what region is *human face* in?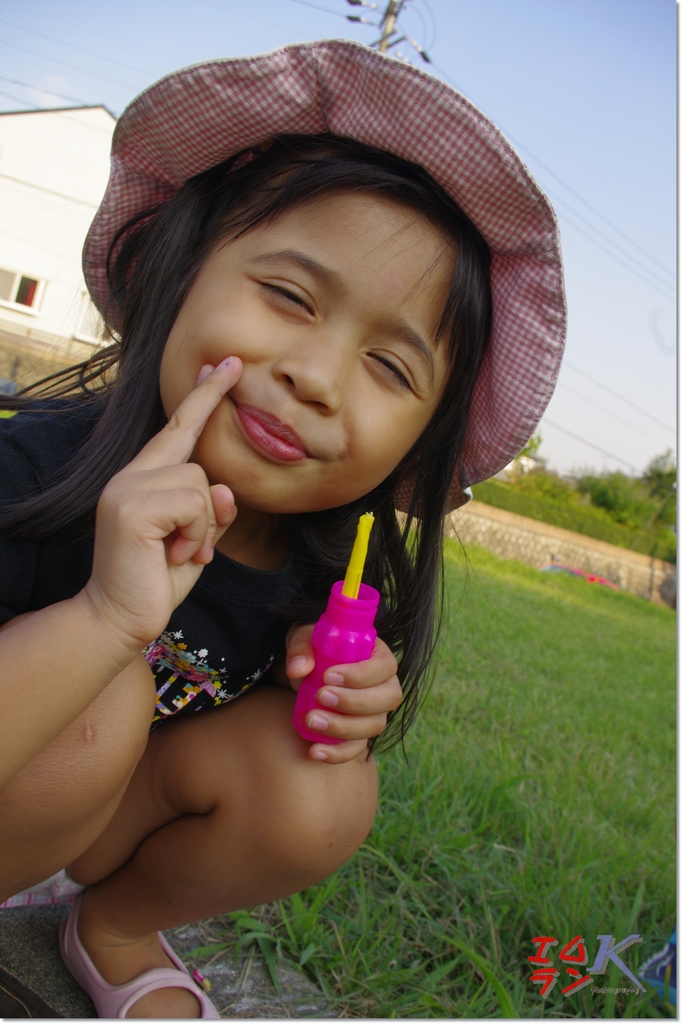
[160,186,500,521].
